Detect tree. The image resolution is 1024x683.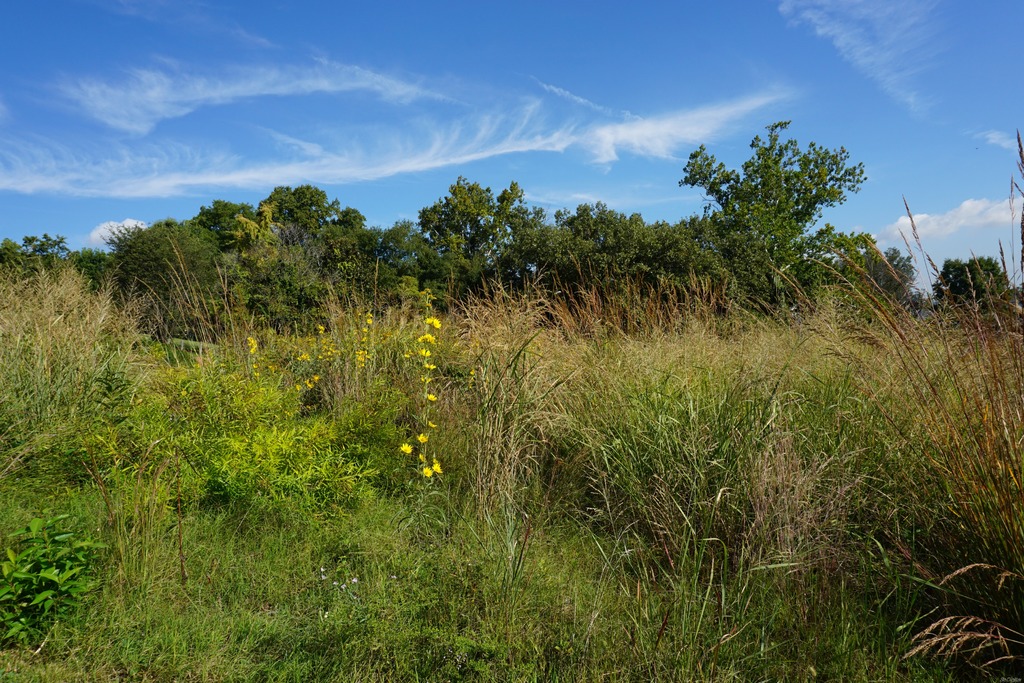
BBox(691, 106, 875, 331).
